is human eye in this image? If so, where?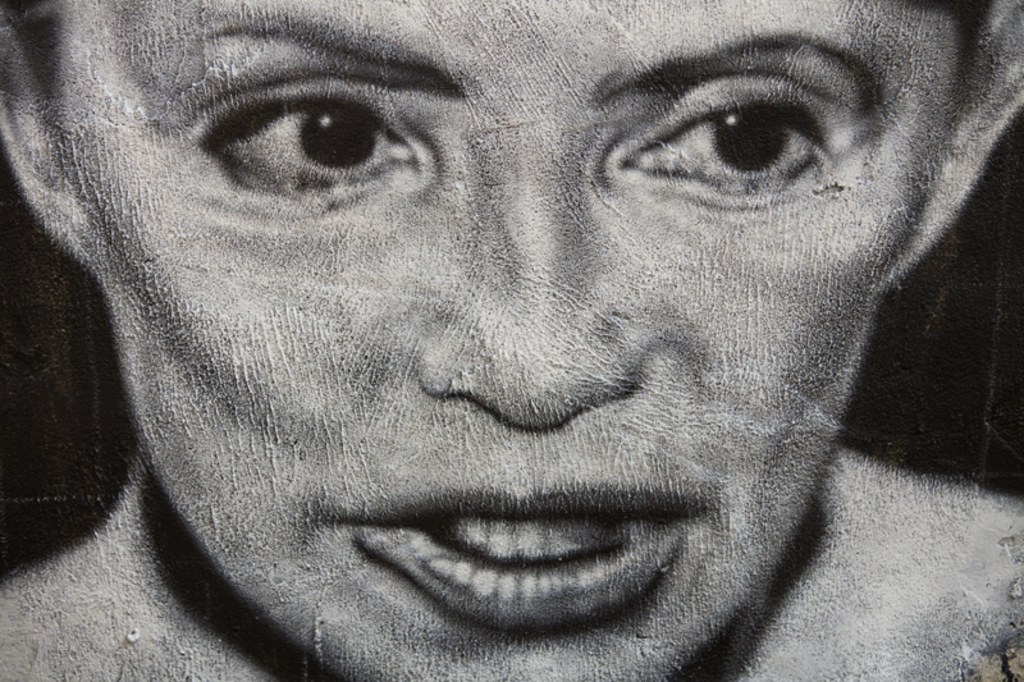
Yes, at <region>616, 75, 856, 196</region>.
